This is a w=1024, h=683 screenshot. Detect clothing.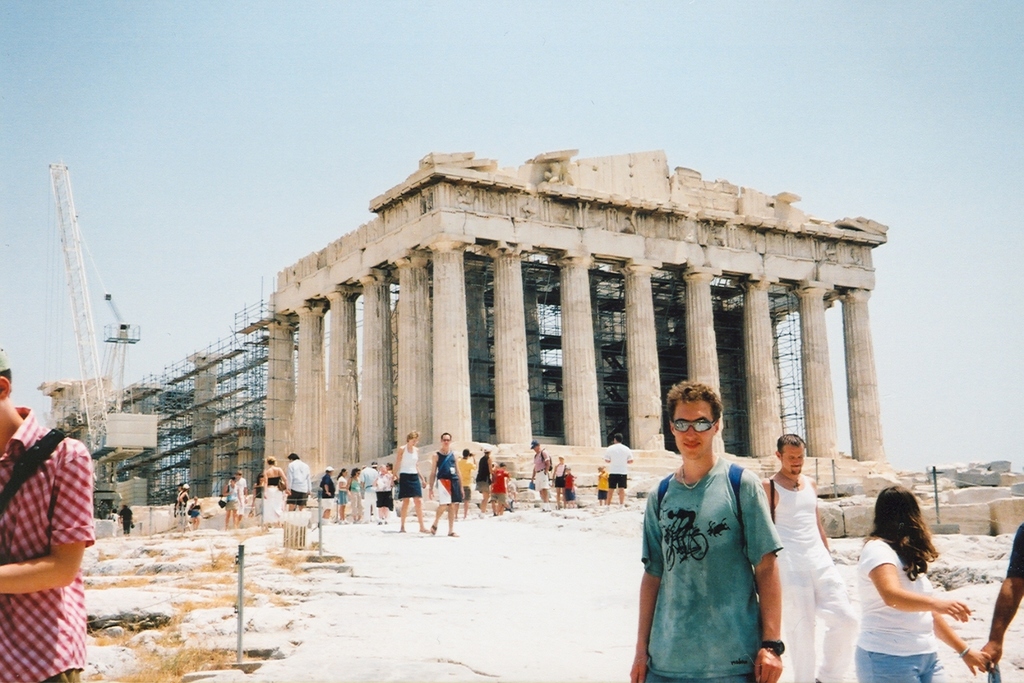
(x1=269, y1=473, x2=293, y2=512).
